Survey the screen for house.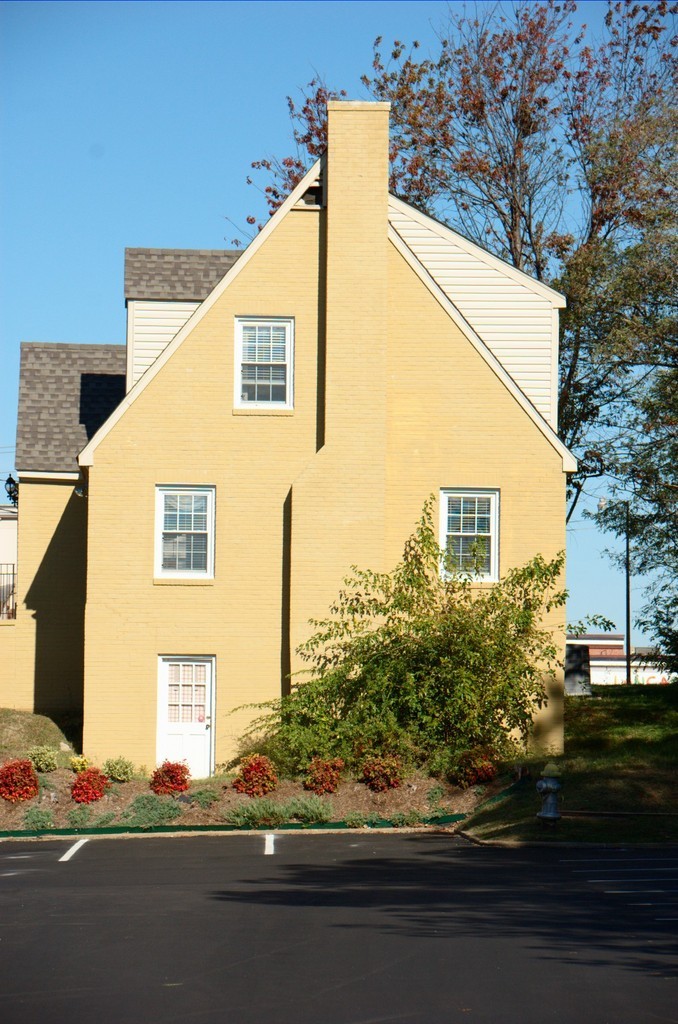
Survey found: detection(0, 97, 569, 798).
